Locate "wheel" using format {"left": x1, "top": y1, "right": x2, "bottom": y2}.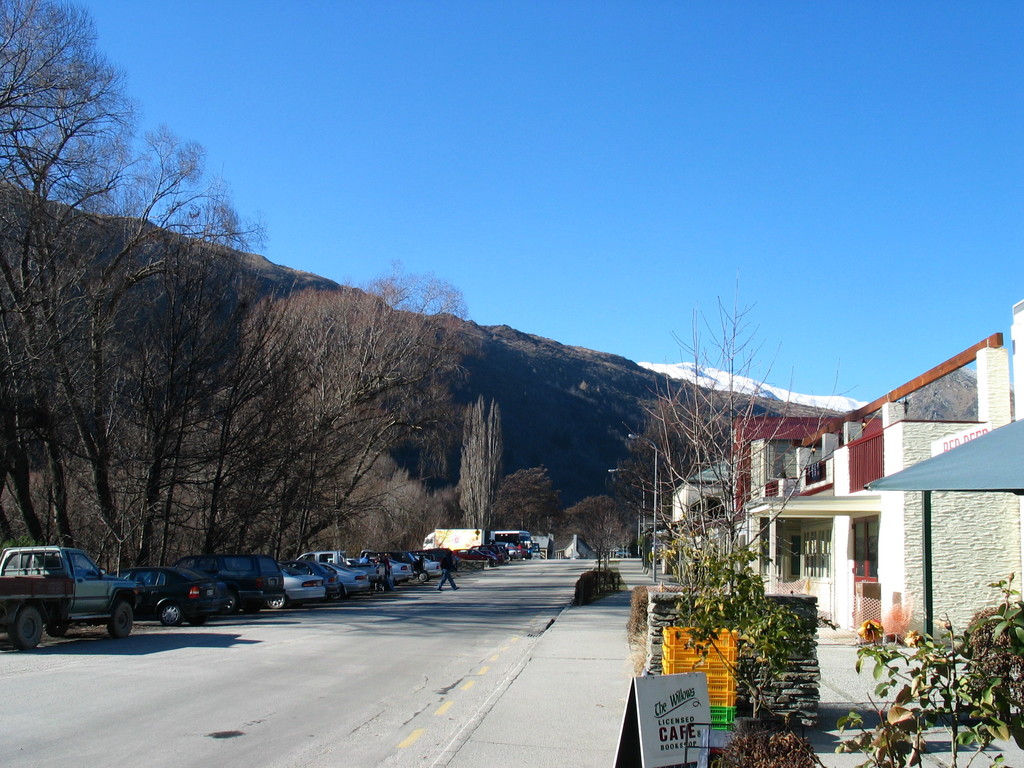
{"left": 268, "top": 594, "right": 285, "bottom": 610}.
